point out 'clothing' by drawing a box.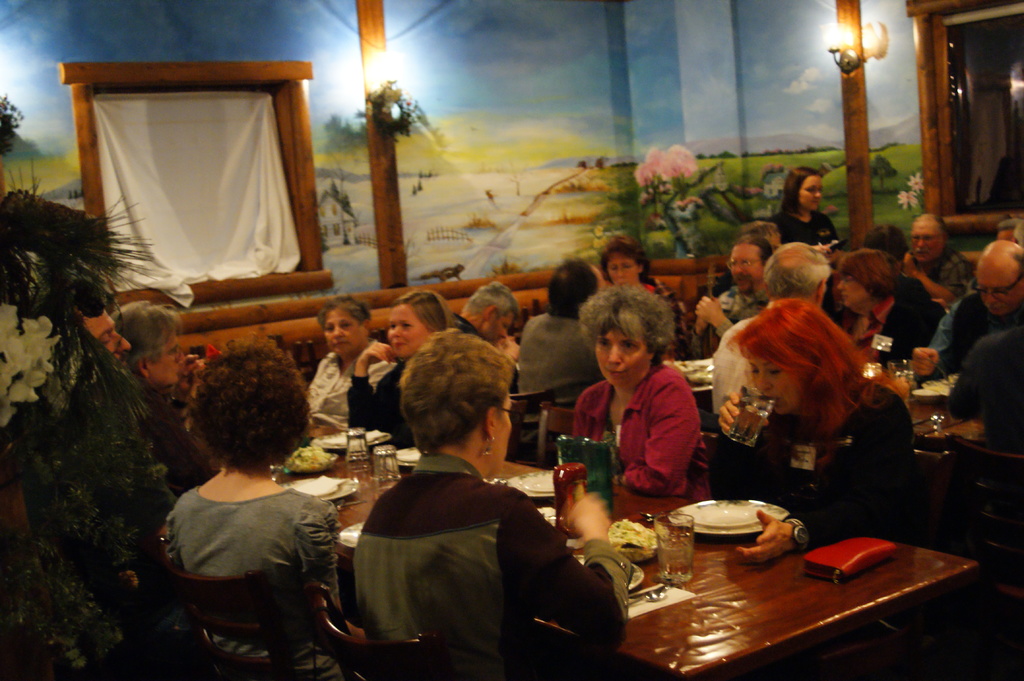
[x1=943, y1=324, x2=1023, y2=457].
